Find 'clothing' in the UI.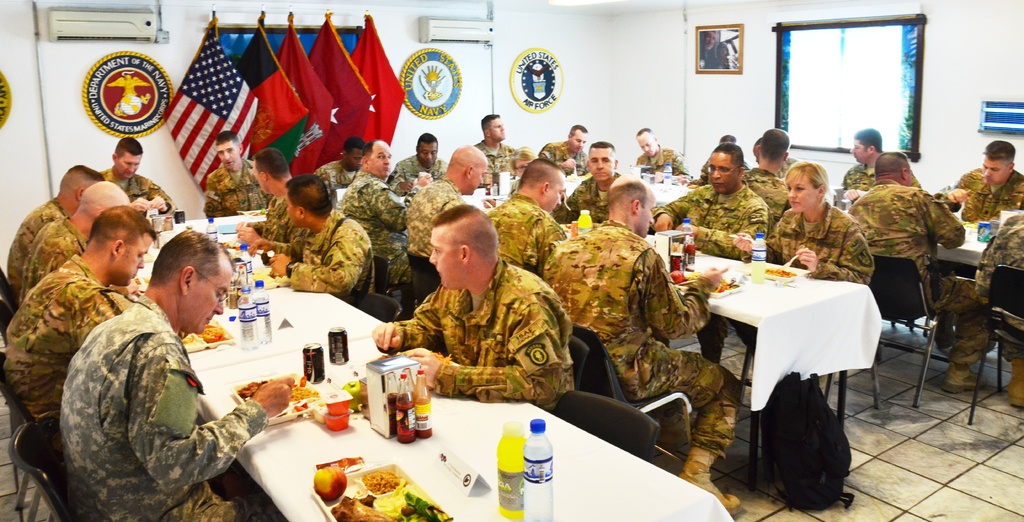
UI element at select_region(18, 215, 89, 299).
